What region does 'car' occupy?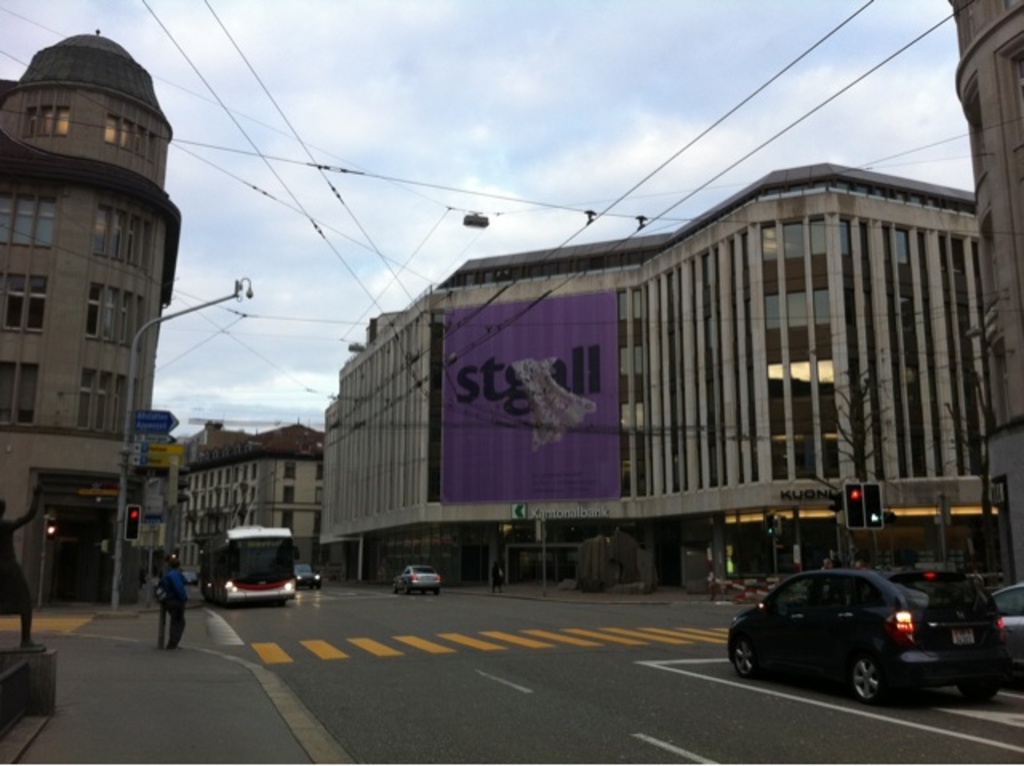
<bbox>389, 563, 443, 593</bbox>.
